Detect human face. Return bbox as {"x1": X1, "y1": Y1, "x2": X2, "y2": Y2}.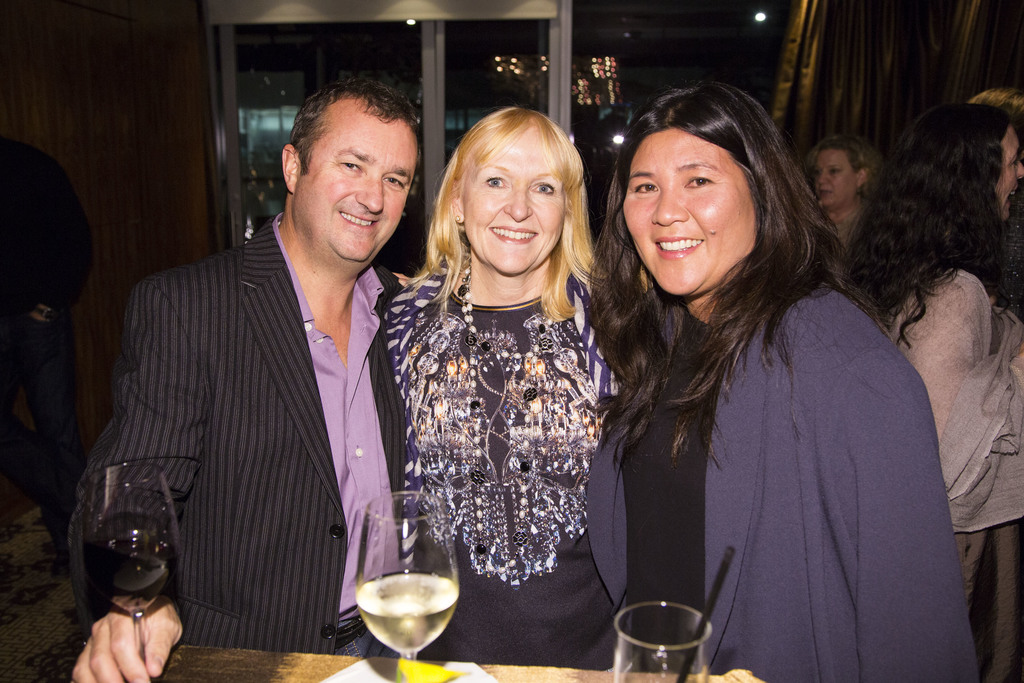
{"x1": 991, "y1": 126, "x2": 1023, "y2": 227}.
